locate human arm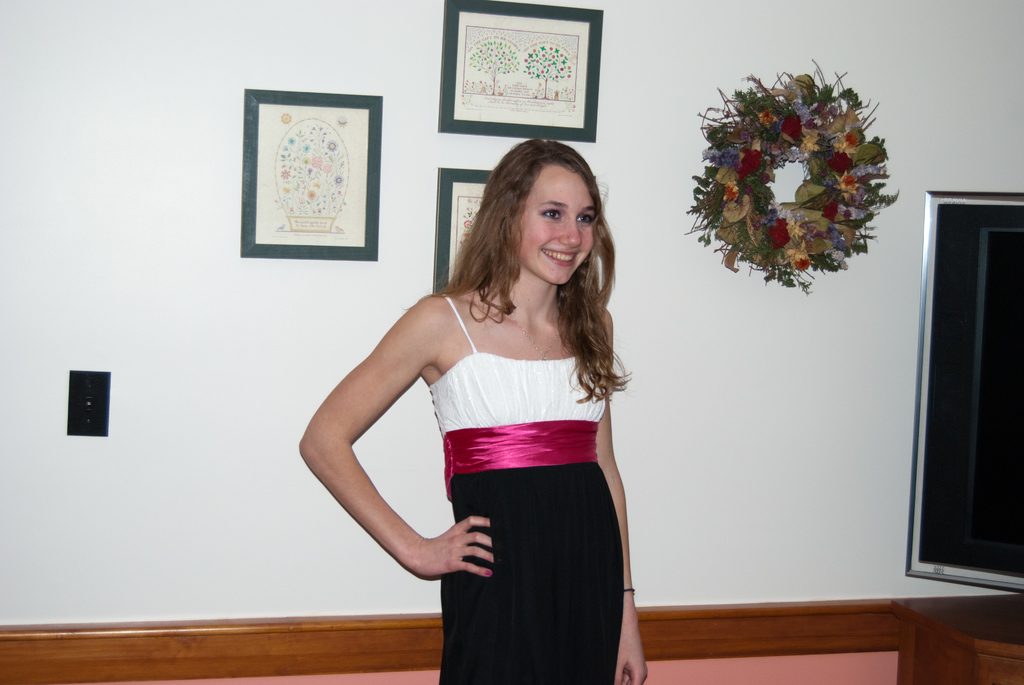
[left=600, top=385, right=653, bottom=684]
